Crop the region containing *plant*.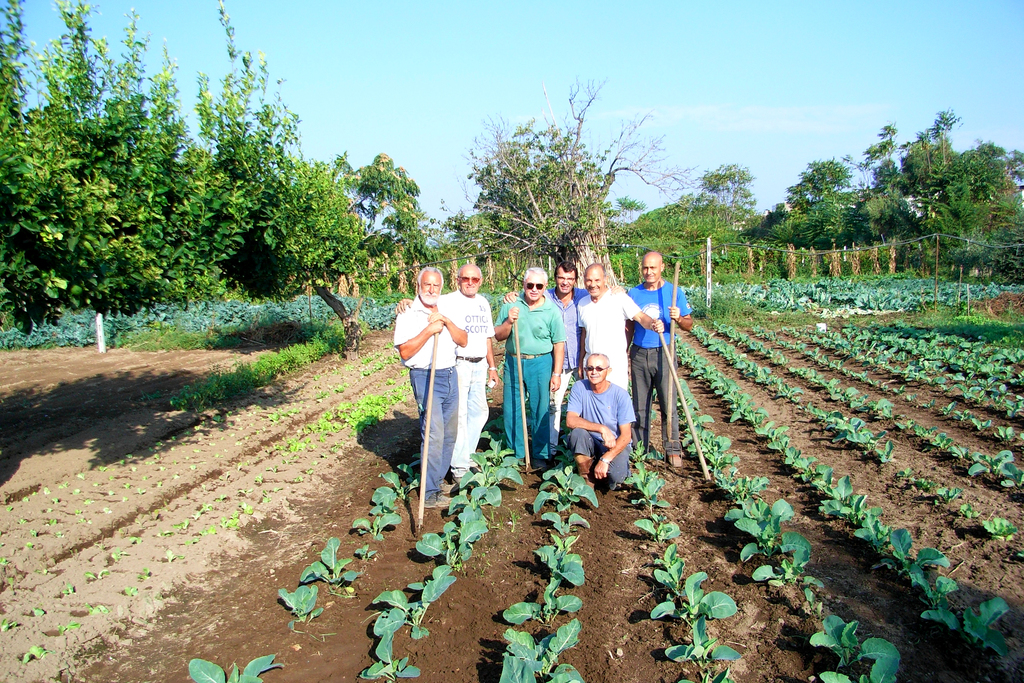
Crop region: [left=296, top=472, right=303, bottom=488].
